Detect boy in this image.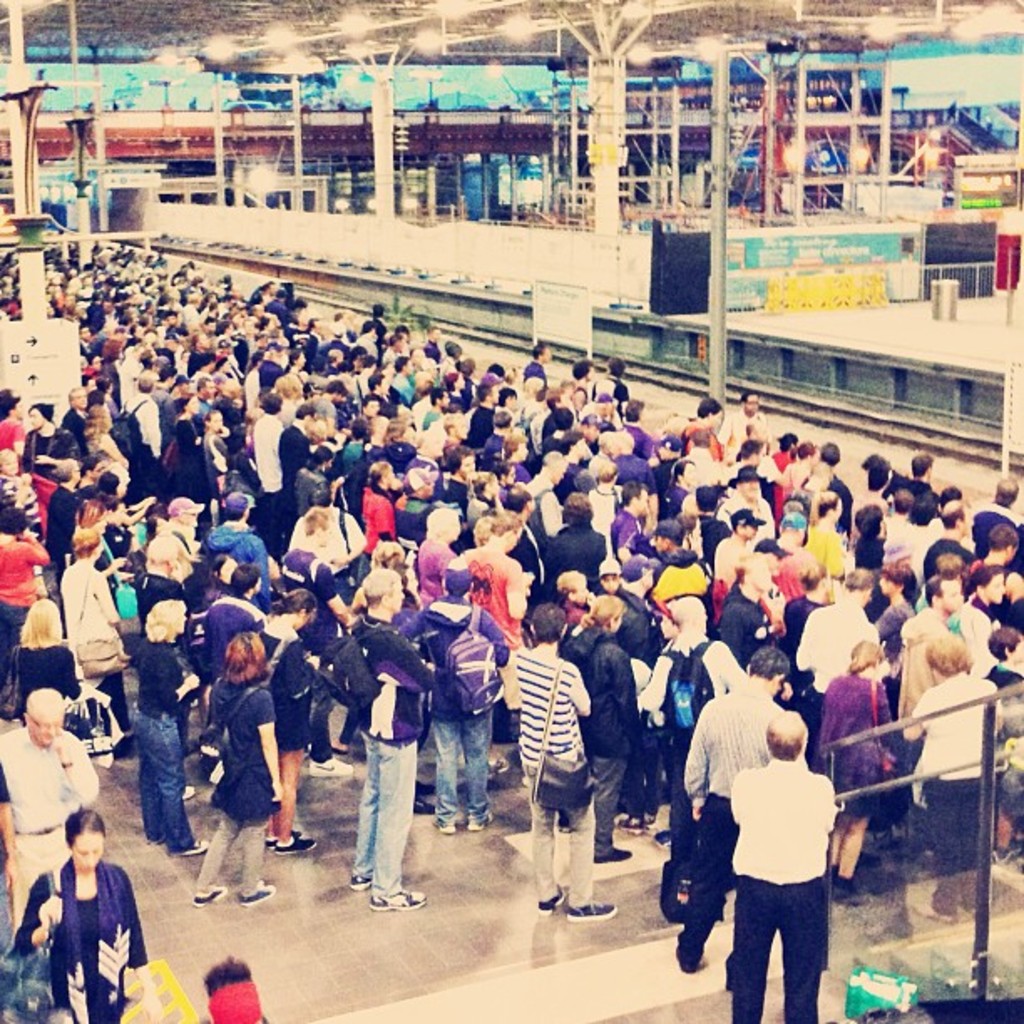
Detection: locate(348, 569, 437, 910).
